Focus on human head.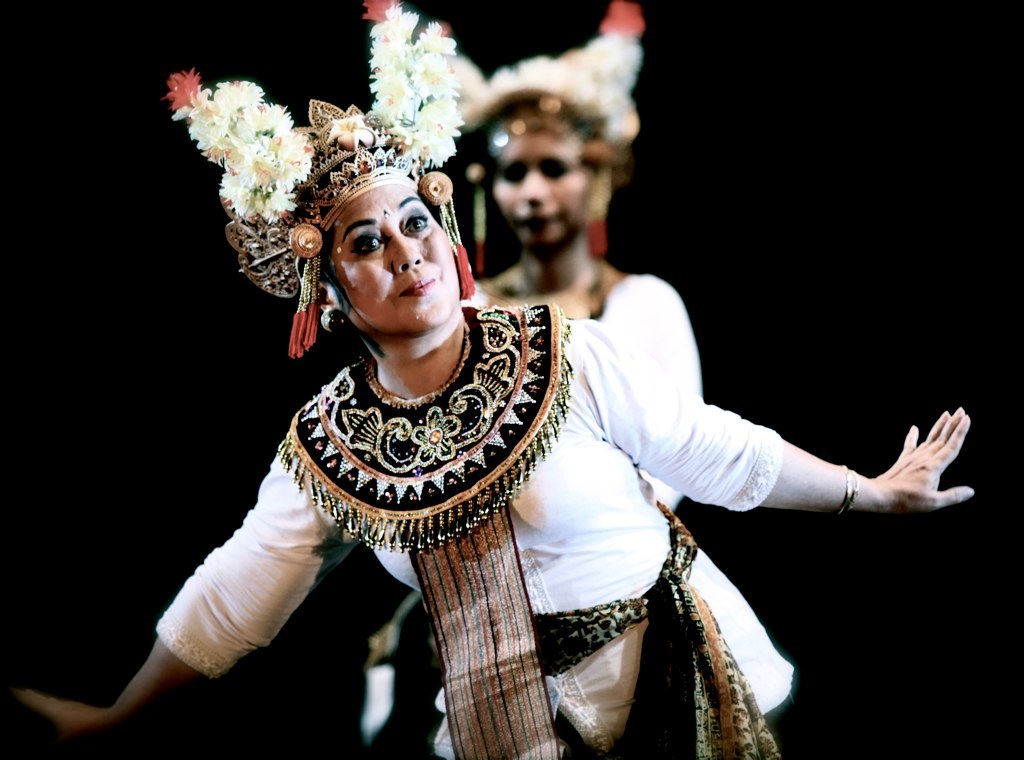
Focused at [463, 0, 659, 253].
